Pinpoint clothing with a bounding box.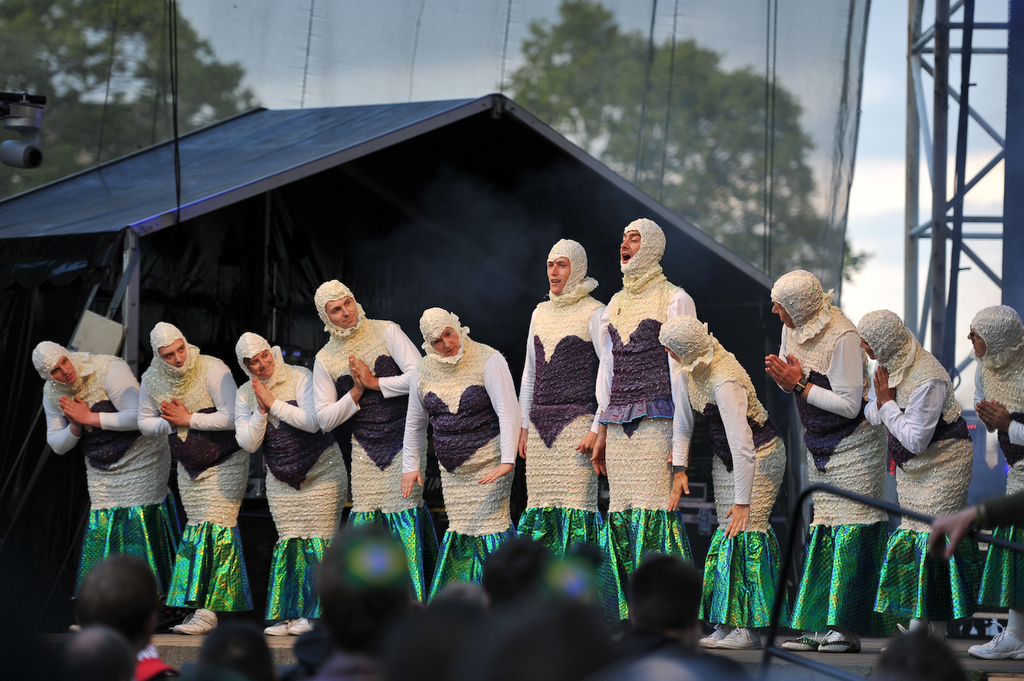
detection(968, 300, 1023, 615).
